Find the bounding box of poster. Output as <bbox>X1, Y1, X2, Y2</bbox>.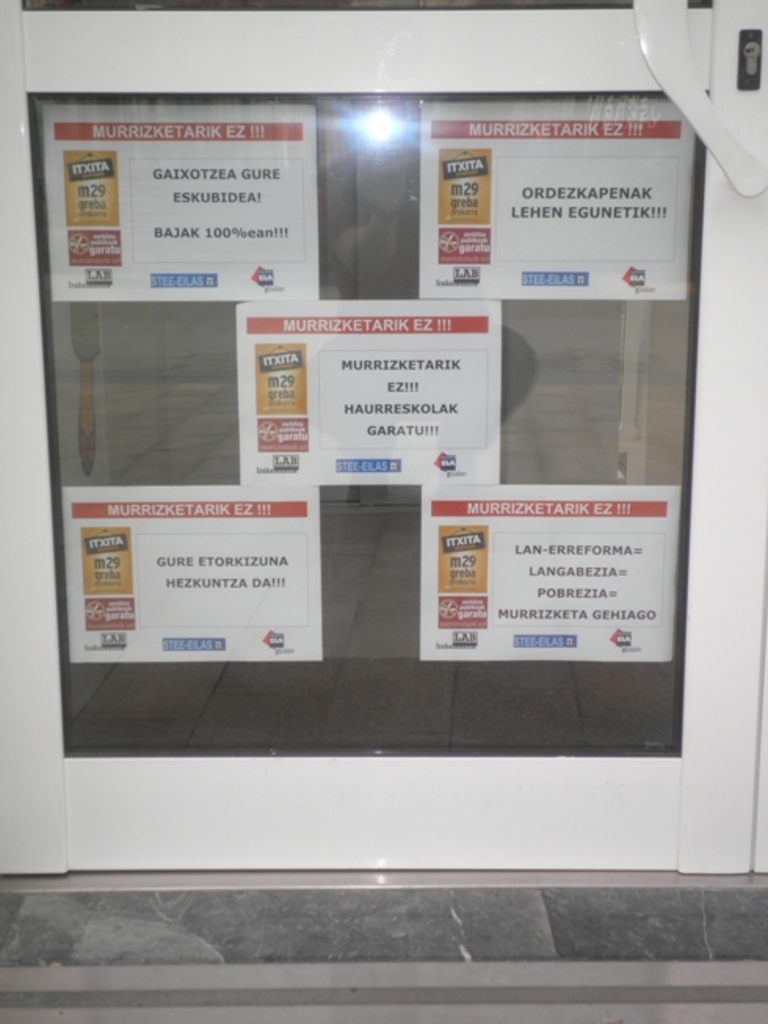
<bbox>42, 100, 323, 303</bbox>.
